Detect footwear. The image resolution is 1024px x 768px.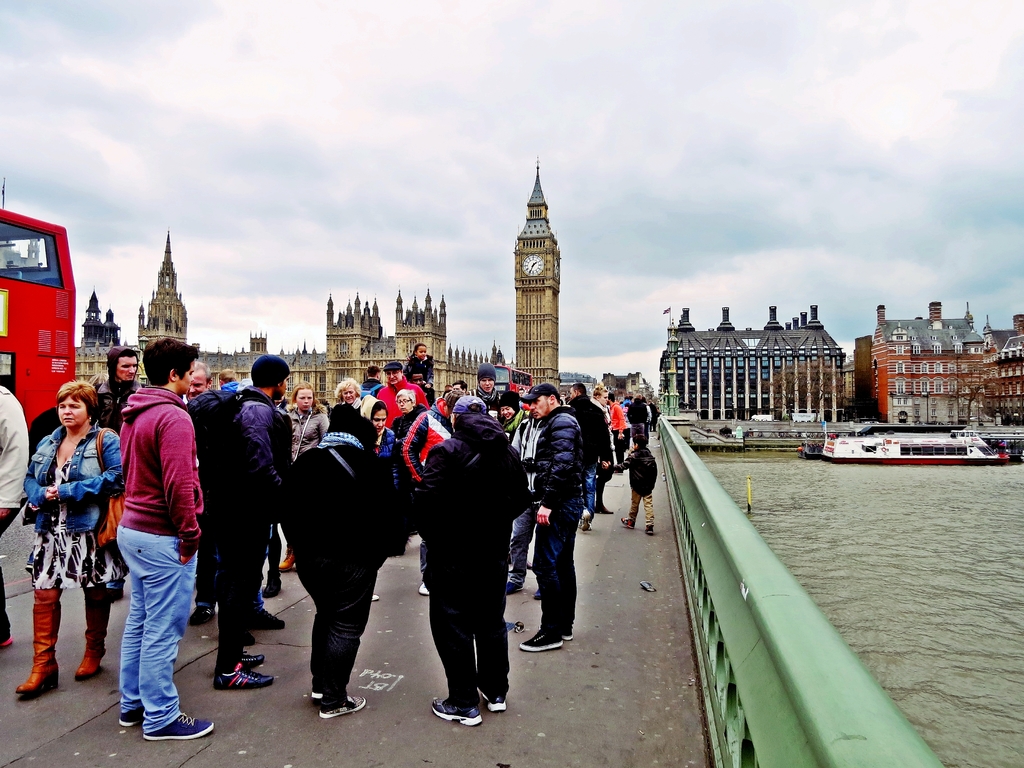
(left=236, top=648, right=269, bottom=668).
